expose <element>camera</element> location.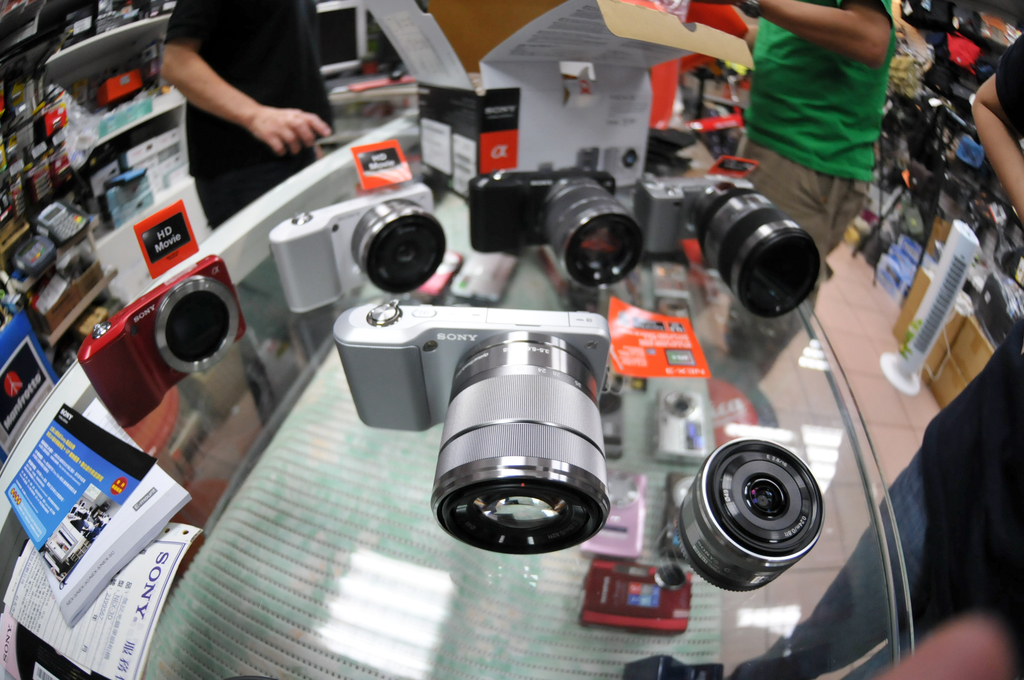
Exposed at [332, 300, 611, 558].
